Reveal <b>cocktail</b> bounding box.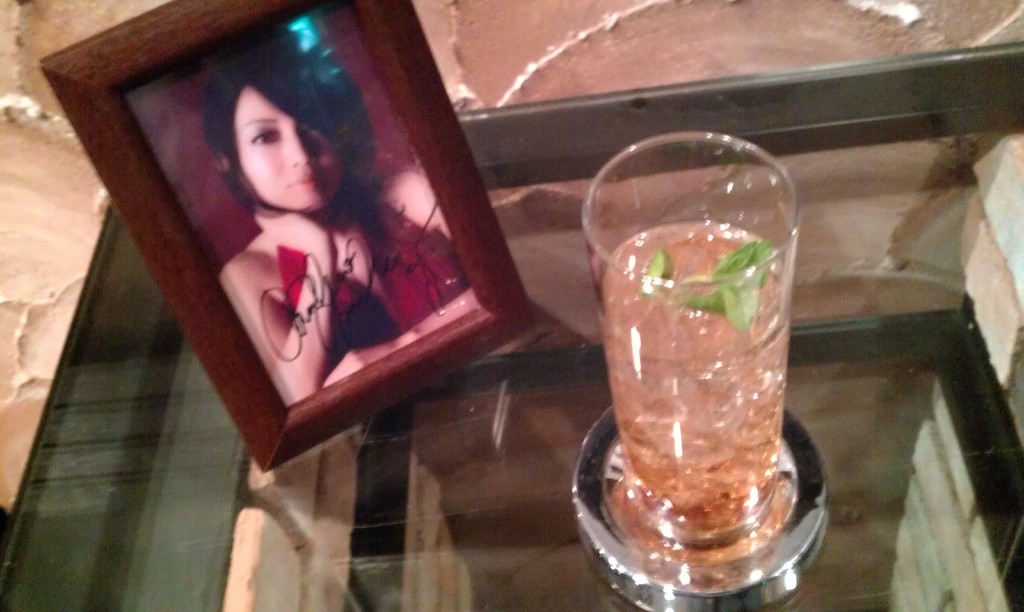
Revealed: x1=575 y1=110 x2=806 y2=568.
